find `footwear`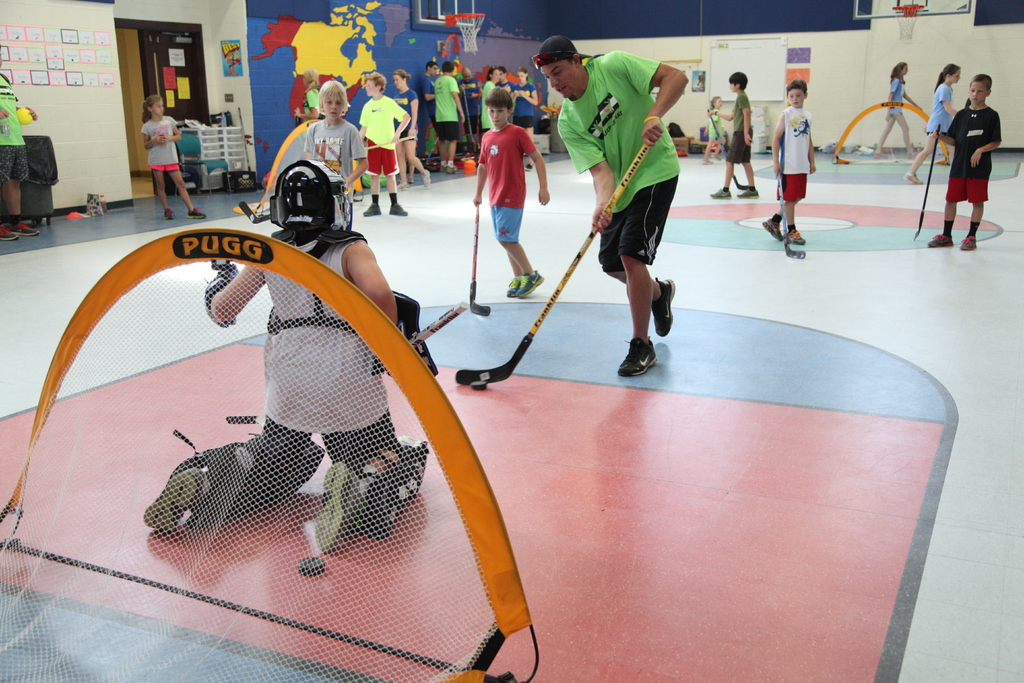
box=[16, 223, 37, 235]
